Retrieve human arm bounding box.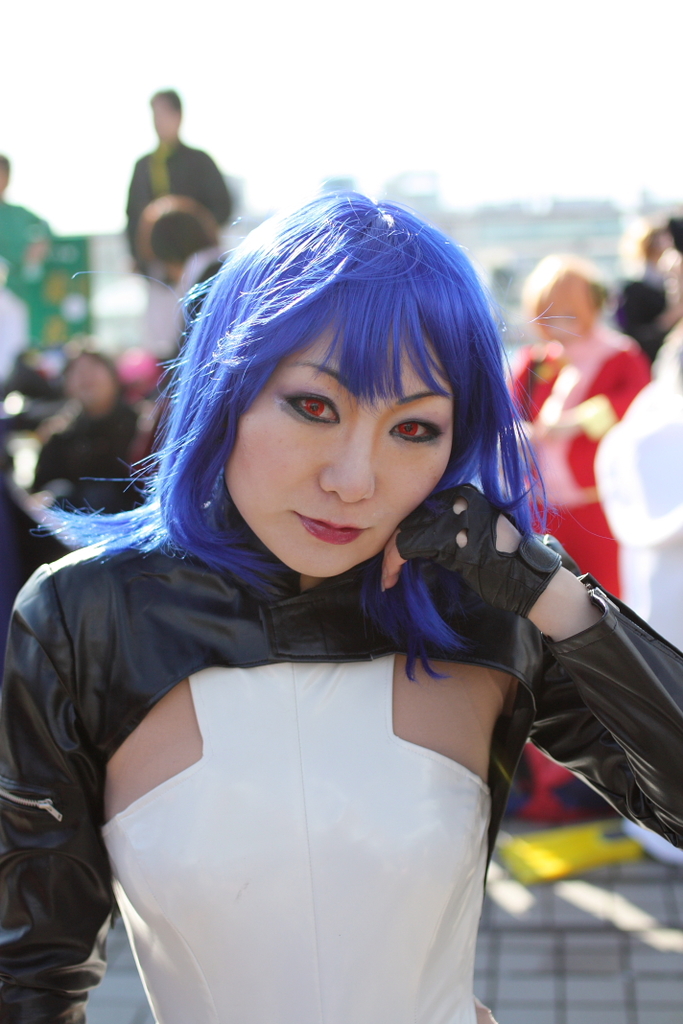
Bounding box: select_region(126, 164, 149, 278).
